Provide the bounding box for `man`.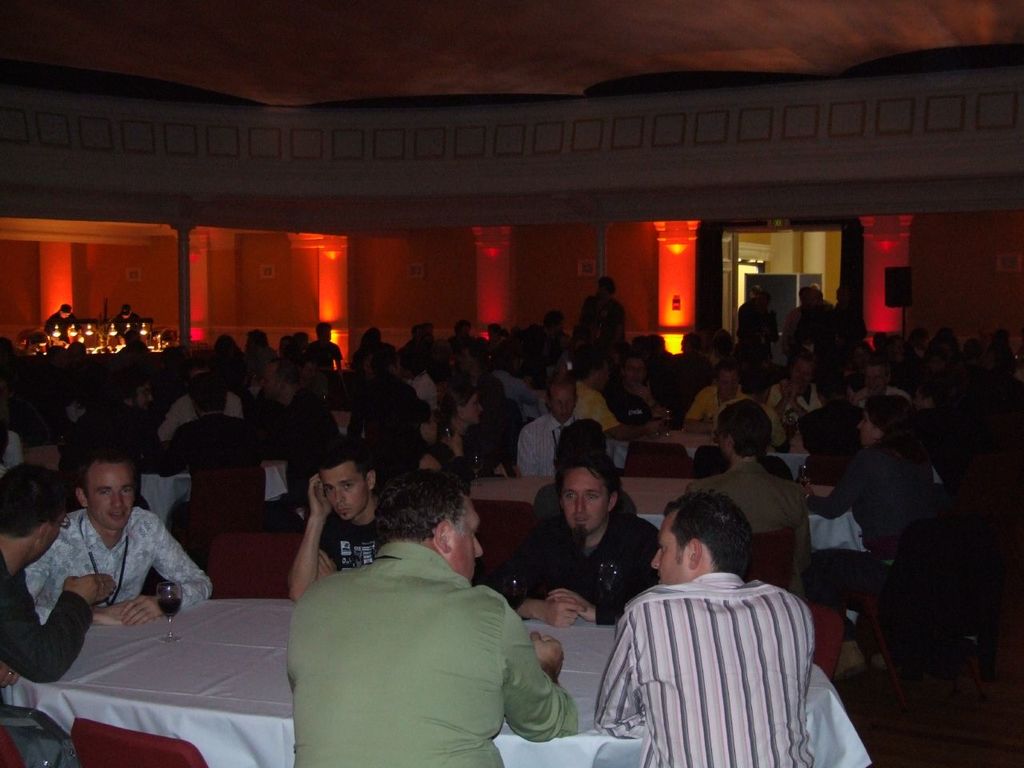
<bbox>285, 464, 577, 767</bbox>.
